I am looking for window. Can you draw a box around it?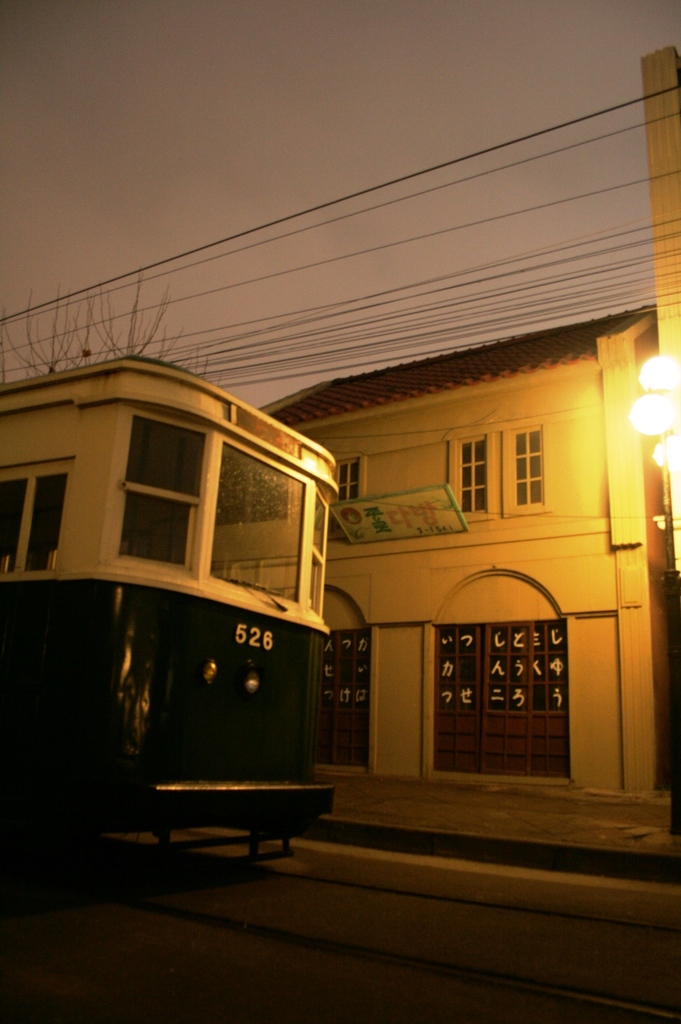
Sure, the bounding box is 457 442 487 515.
